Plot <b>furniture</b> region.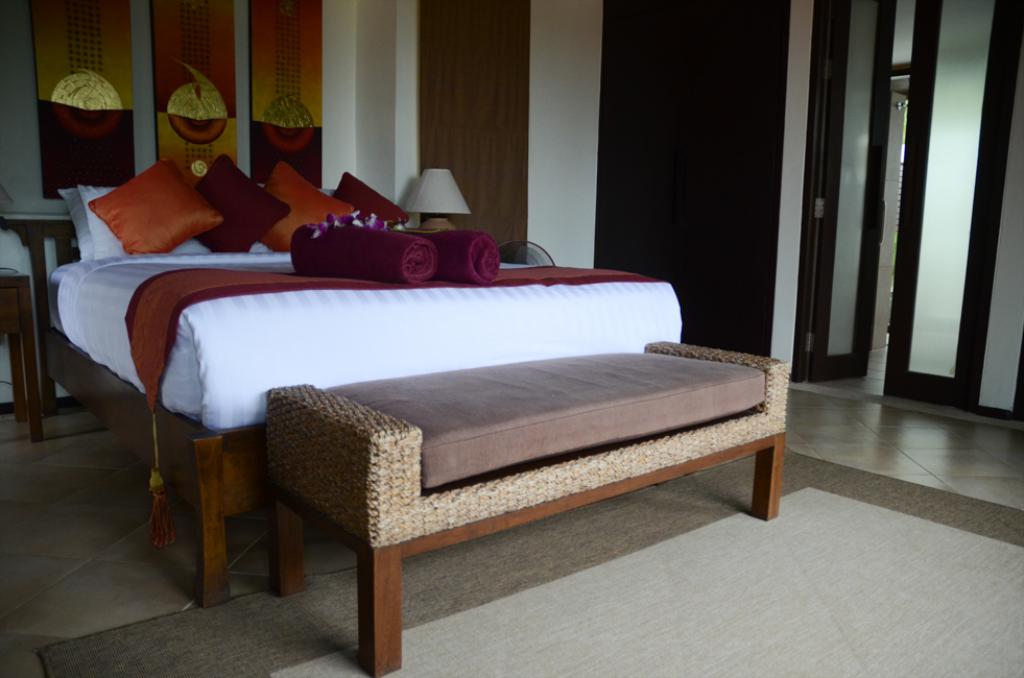
Plotted at 32 222 267 610.
